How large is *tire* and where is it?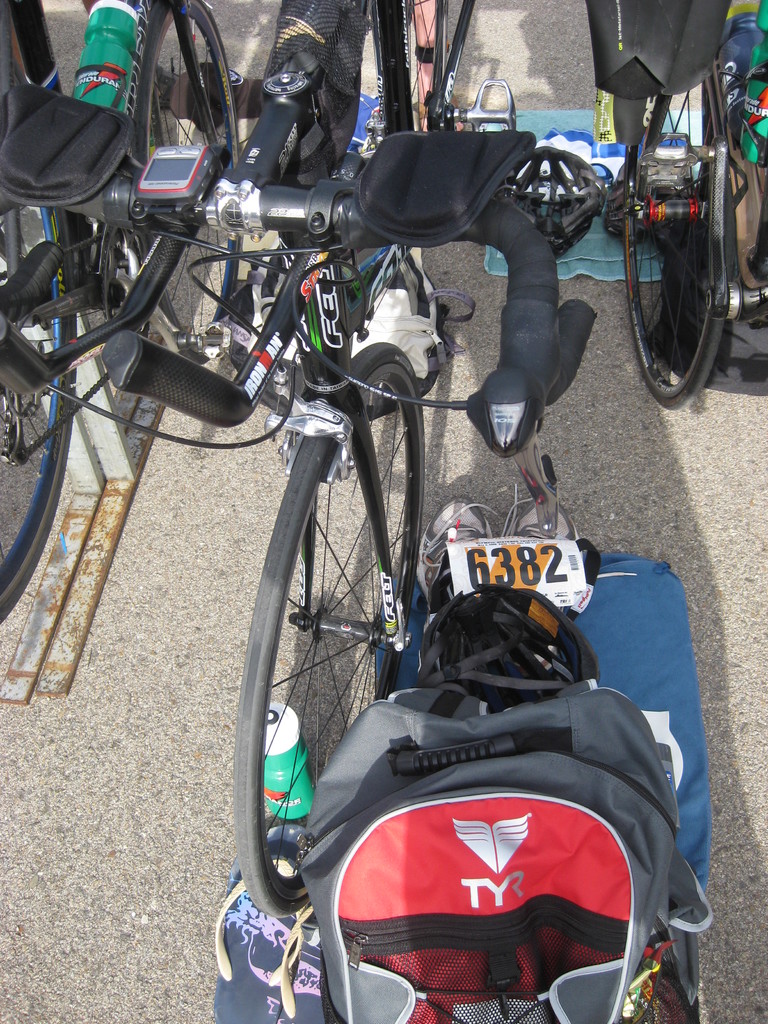
Bounding box: Rect(139, 0, 244, 344).
